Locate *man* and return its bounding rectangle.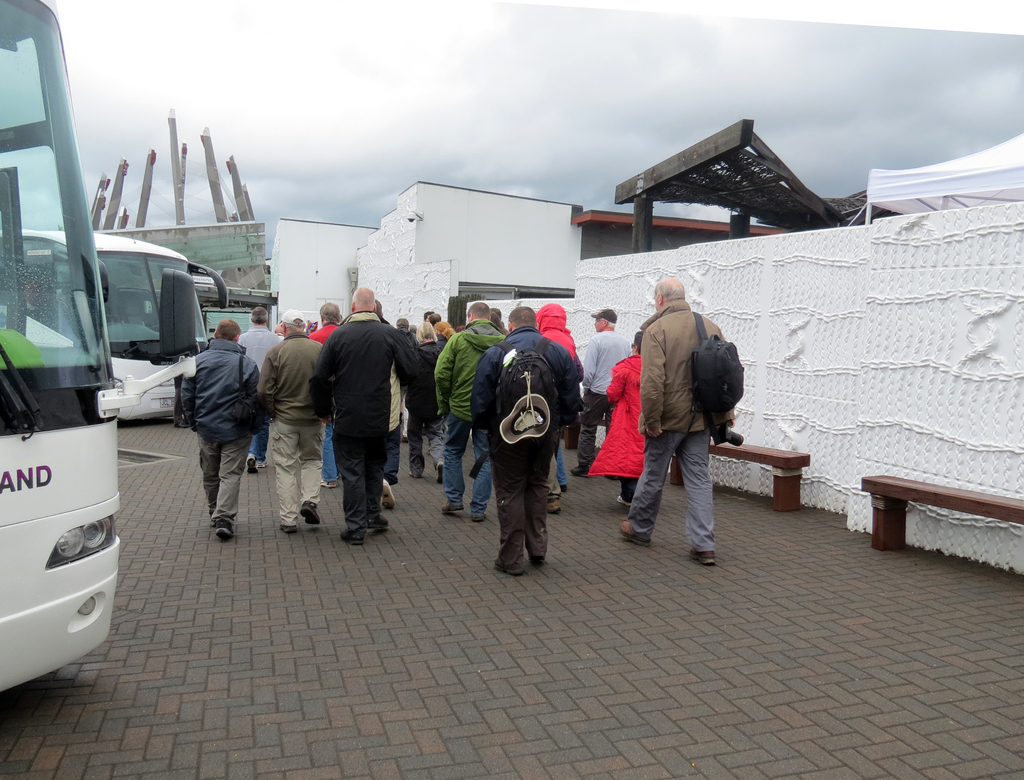
detection(235, 304, 285, 473).
